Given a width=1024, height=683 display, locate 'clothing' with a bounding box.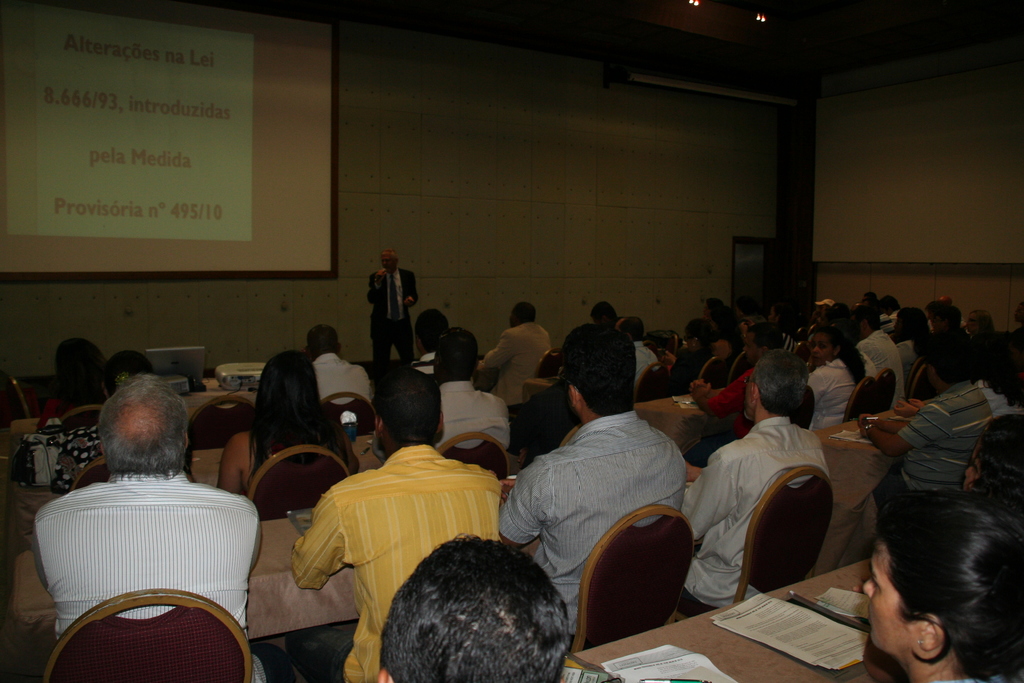
Located: (left=873, top=379, right=993, bottom=510).
